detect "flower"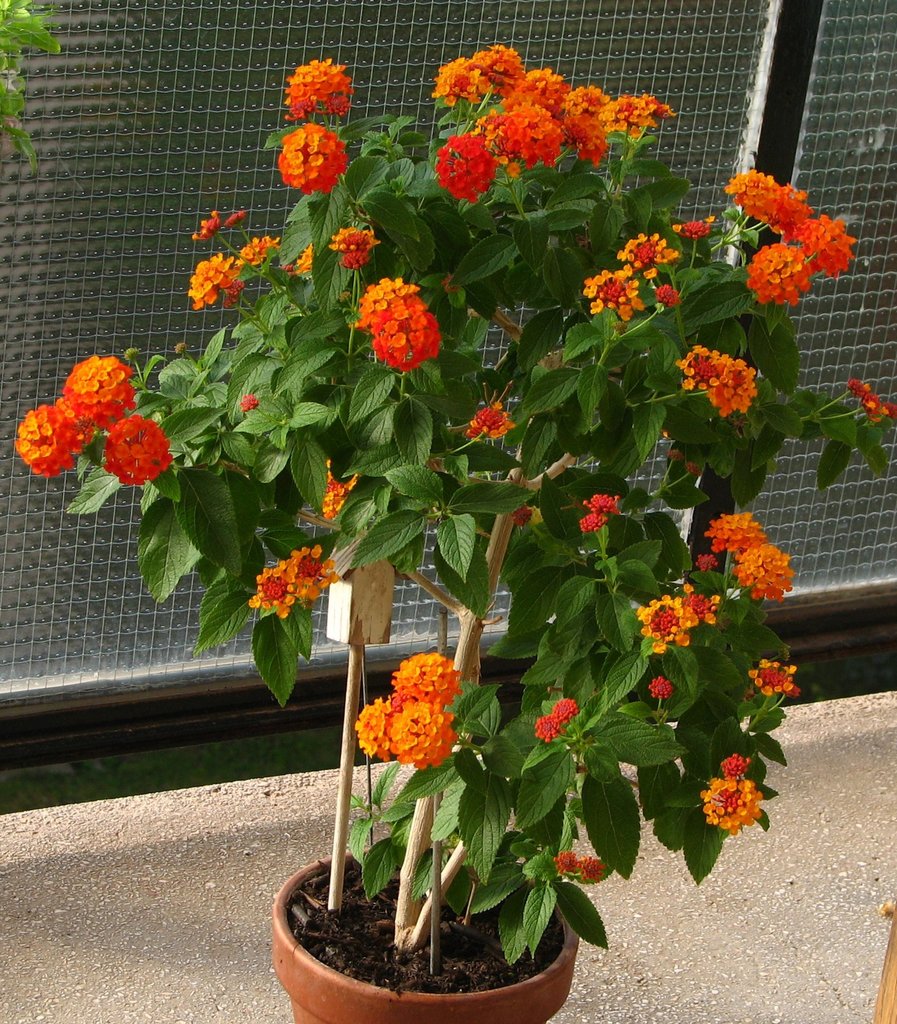
Rect(745, 540, 795, 609)
